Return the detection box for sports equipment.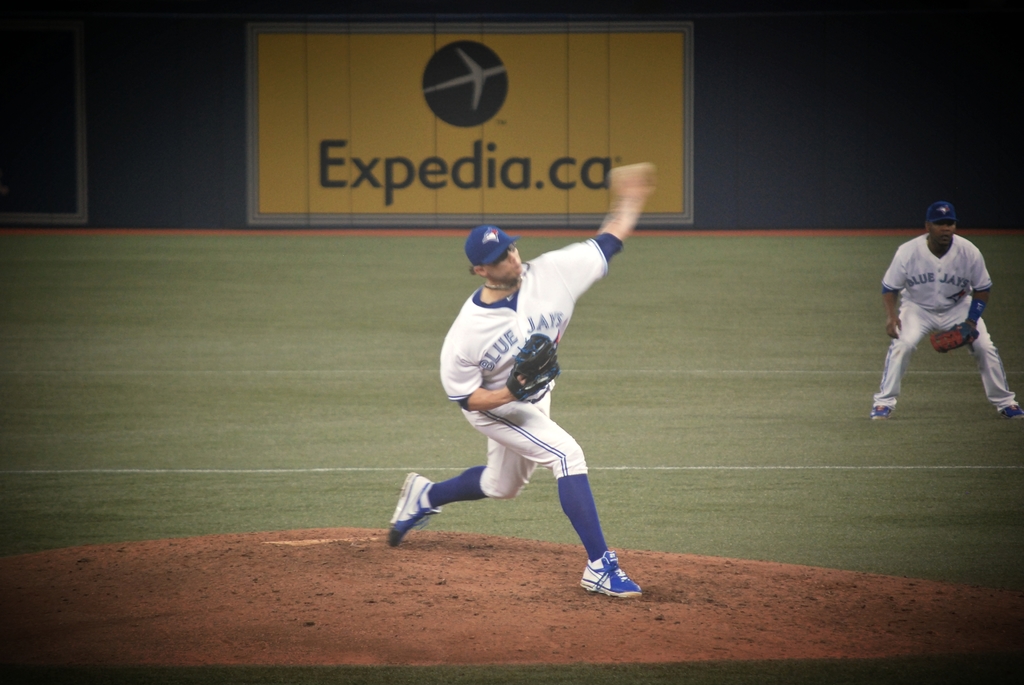
(579, 548, 643, 602).
